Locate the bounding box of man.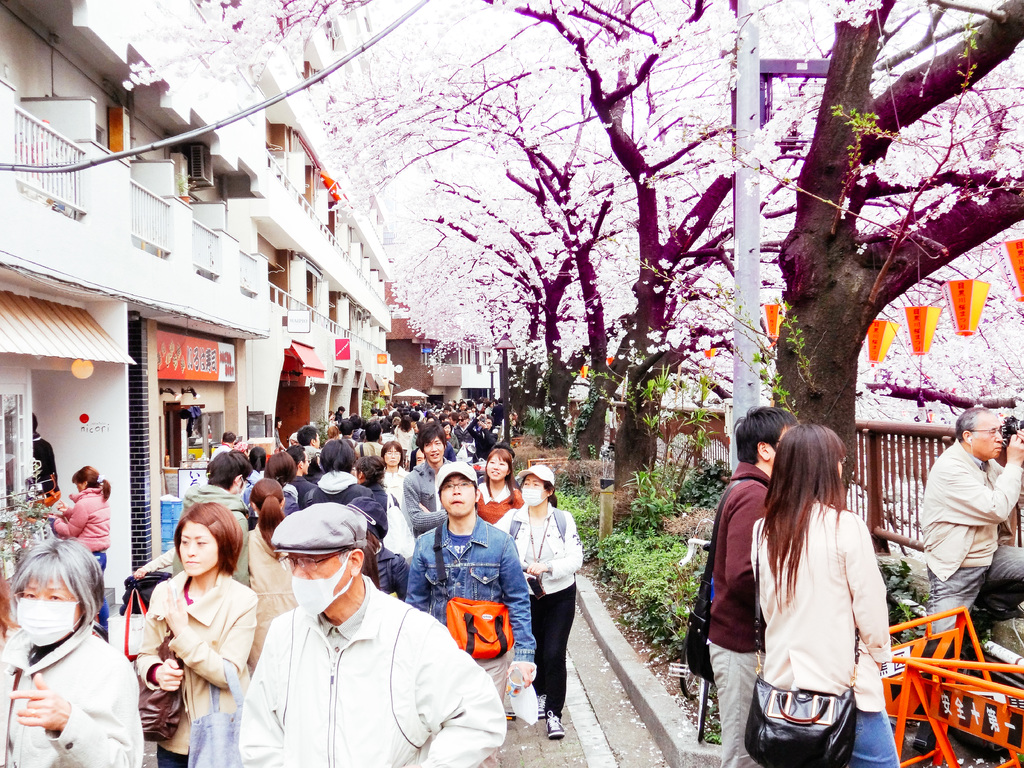
Bounding box: <region>457, 402, 468, 413</region>.
